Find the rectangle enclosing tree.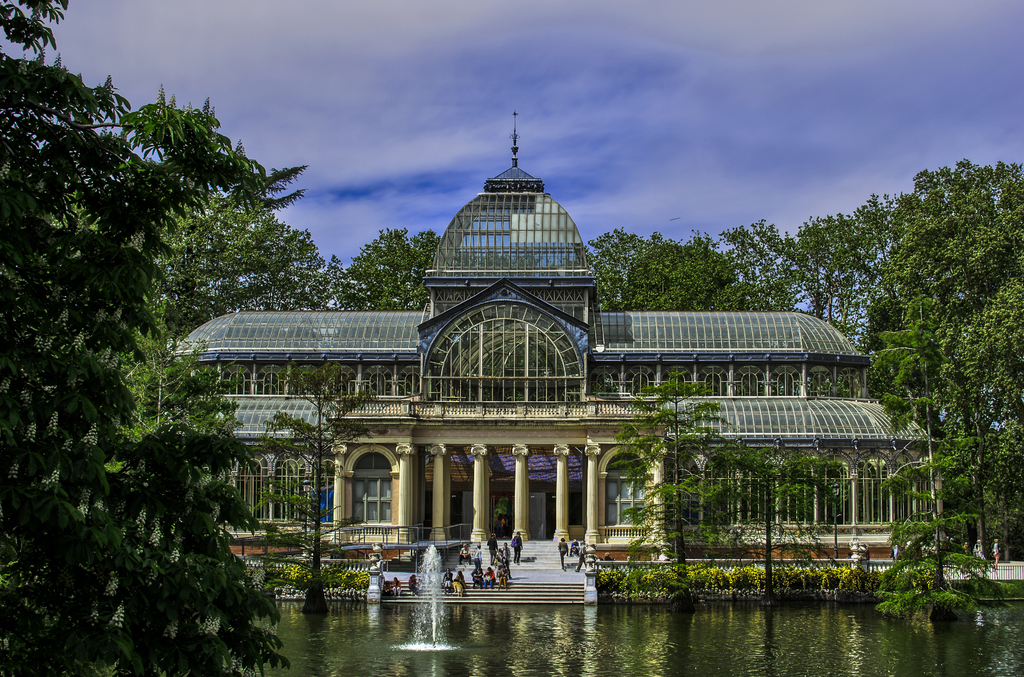
detection(117, 81, 301, 676).
